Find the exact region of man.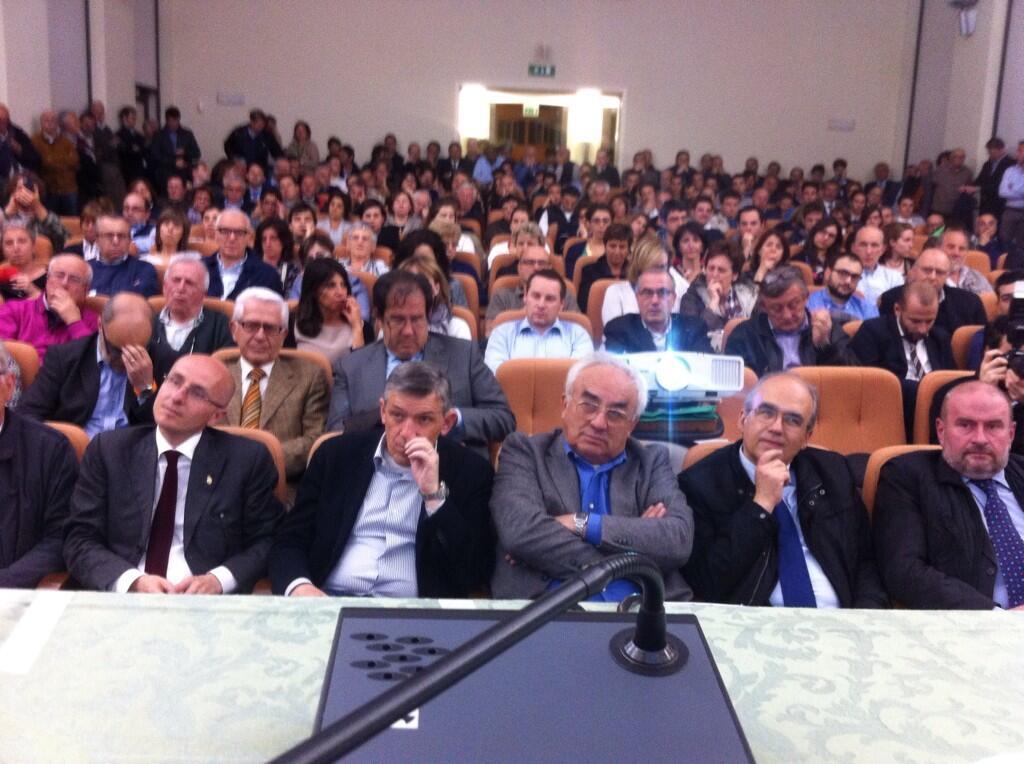
Exact region: [145,101,204,158].
